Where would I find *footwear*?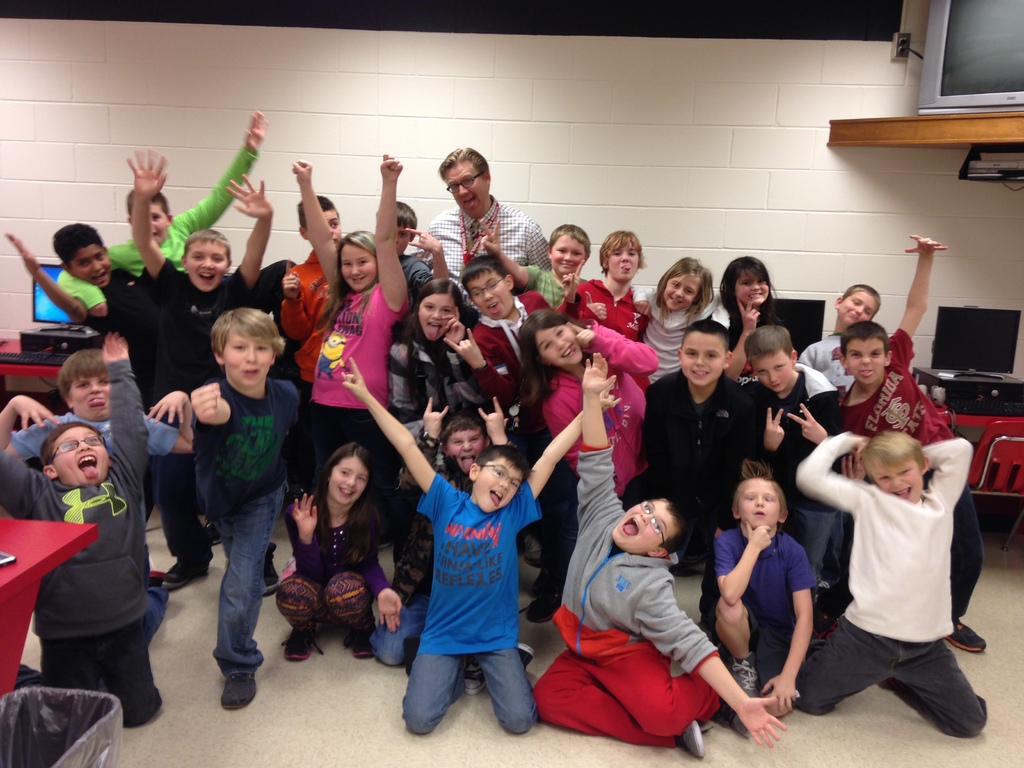
At [x1=675, y1=717, x2=707, y2=760].
